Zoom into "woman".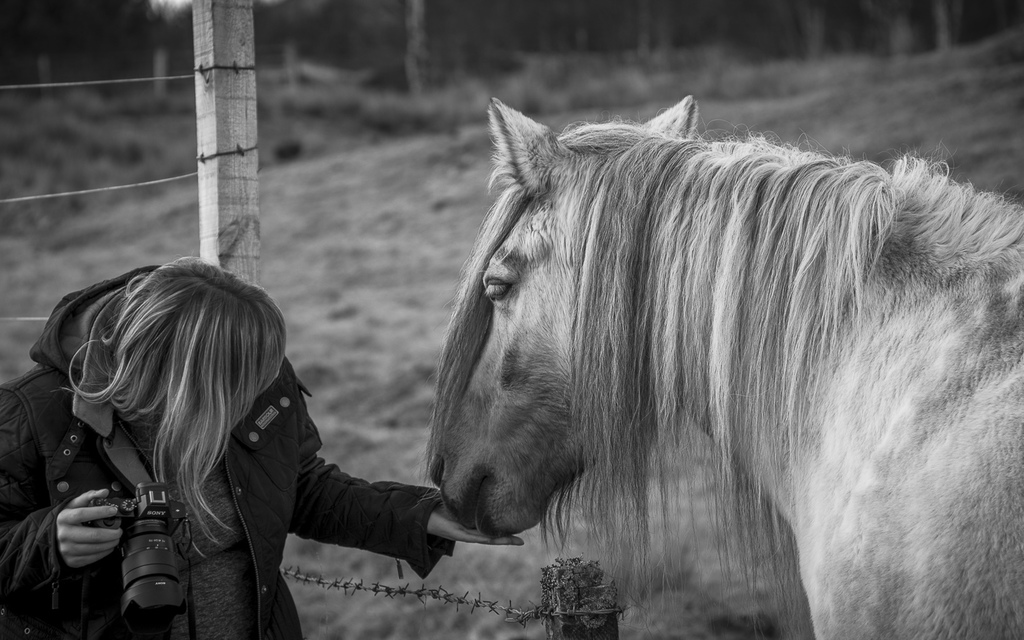
Zoom target: locate(7, 246, 388, 637).
